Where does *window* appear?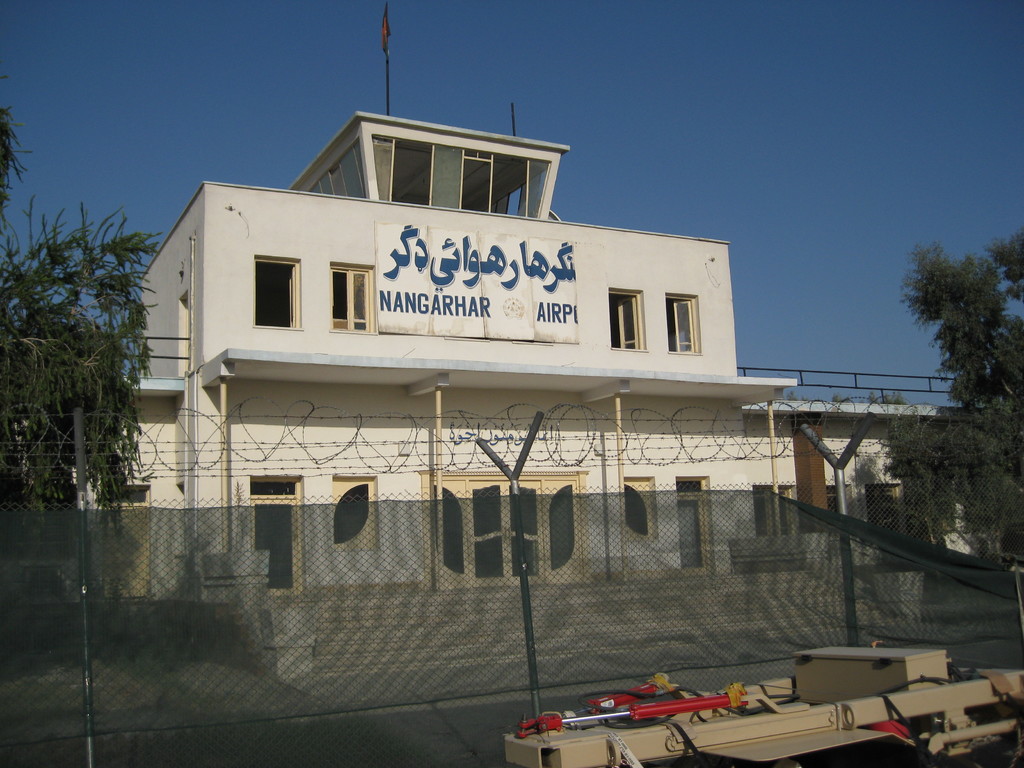
Appears at <bbox>621, 473, 654, 551</bbox>.
